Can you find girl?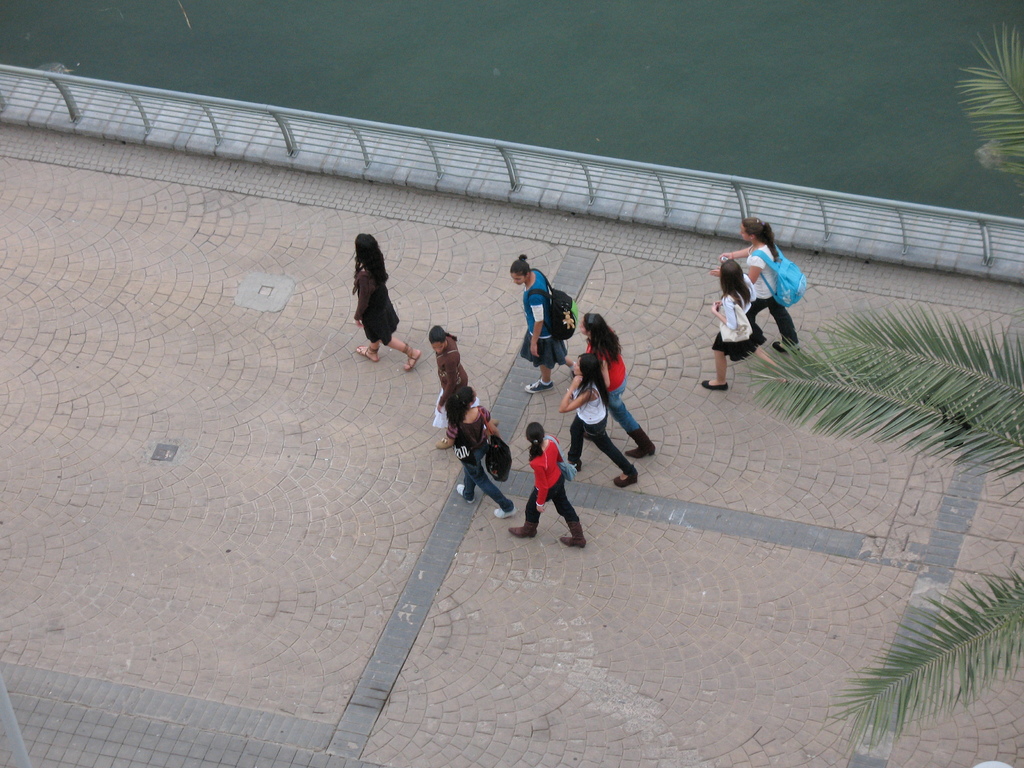
Yes, bounding box: {"x1": 700, "y1": 261, "x2": 790, "y2": 392}.
